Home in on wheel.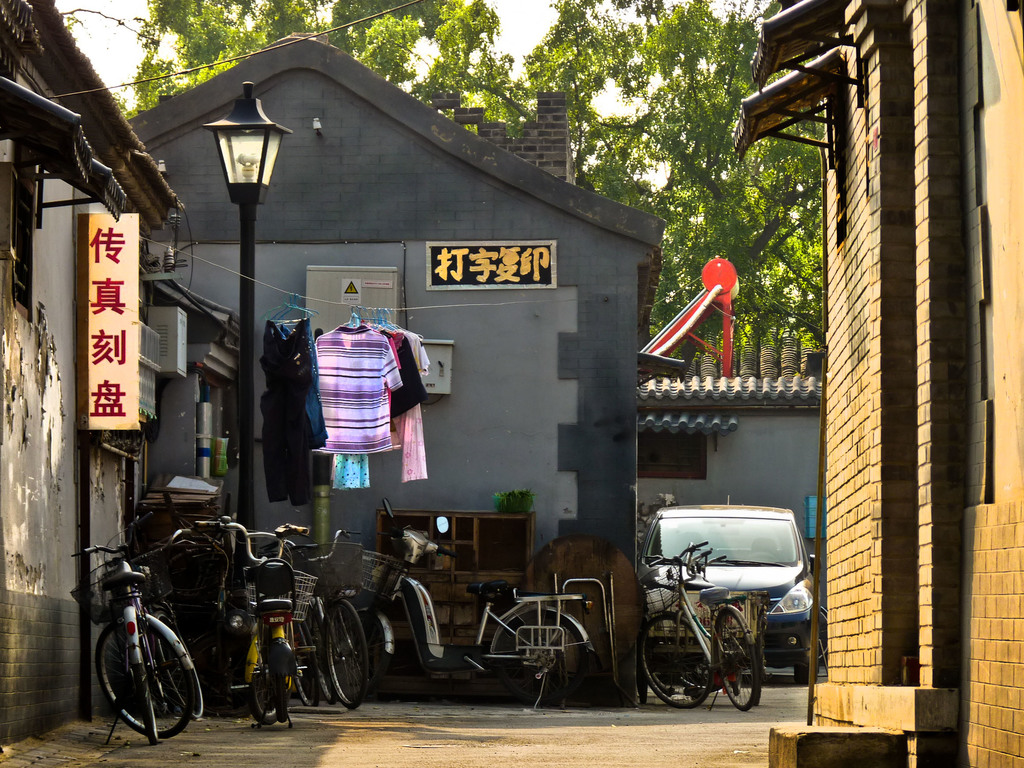
Homed in at 316:633:339:704.
